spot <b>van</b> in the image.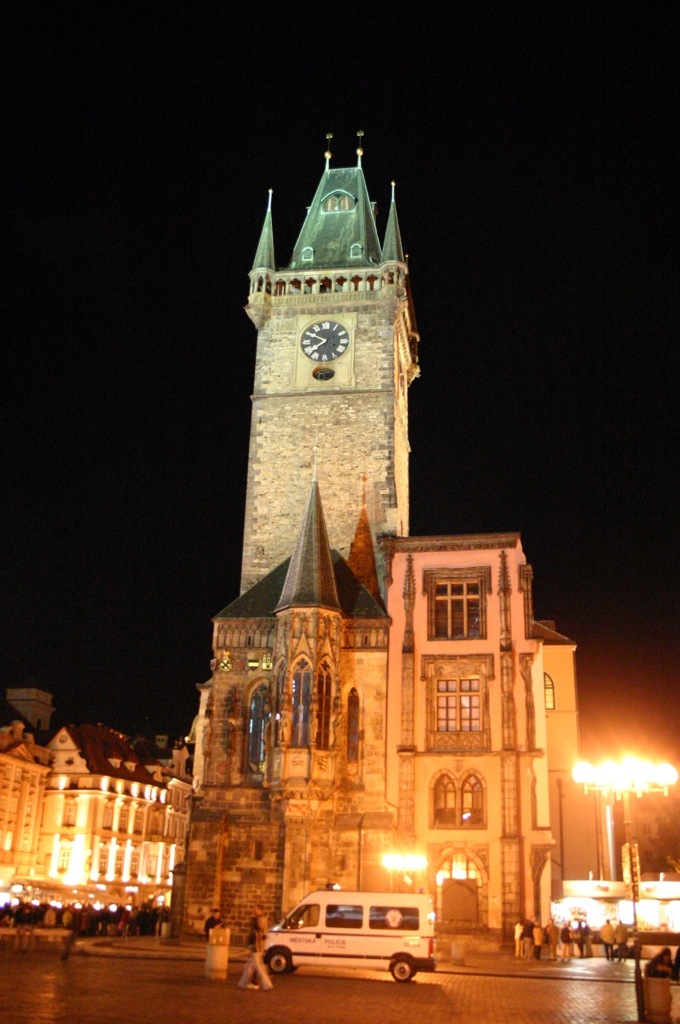
<b>van</b> found at <bbox>258, 889, 435, 985</bbox>.
